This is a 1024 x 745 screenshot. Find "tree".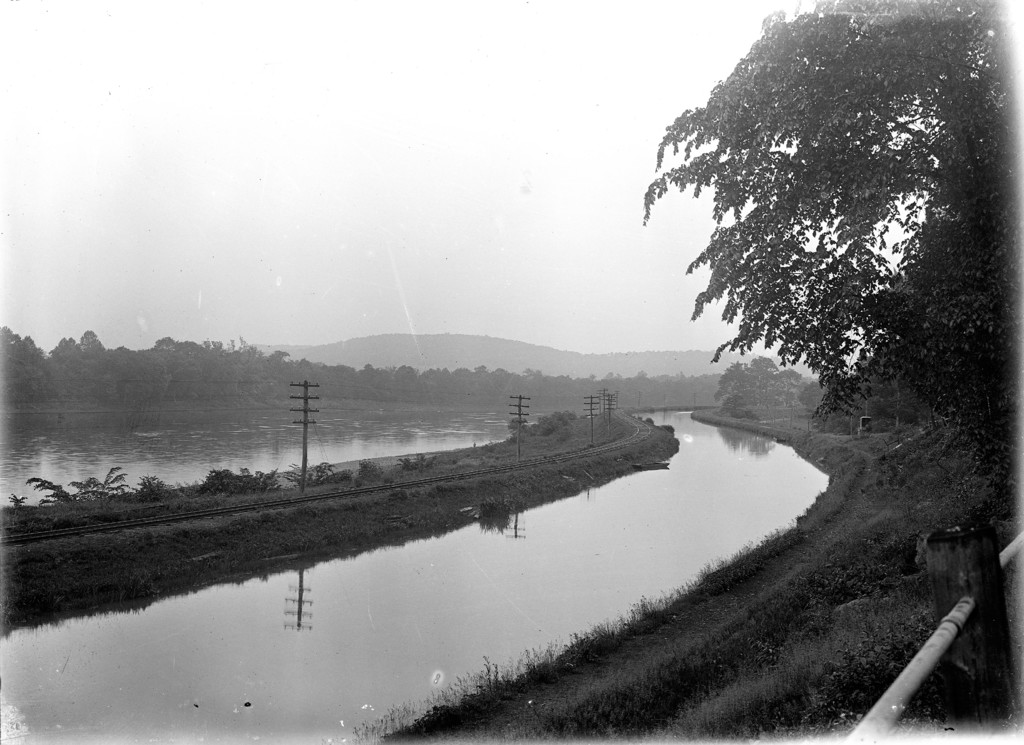
Bounding box: box(711, 351, 800, 410).
